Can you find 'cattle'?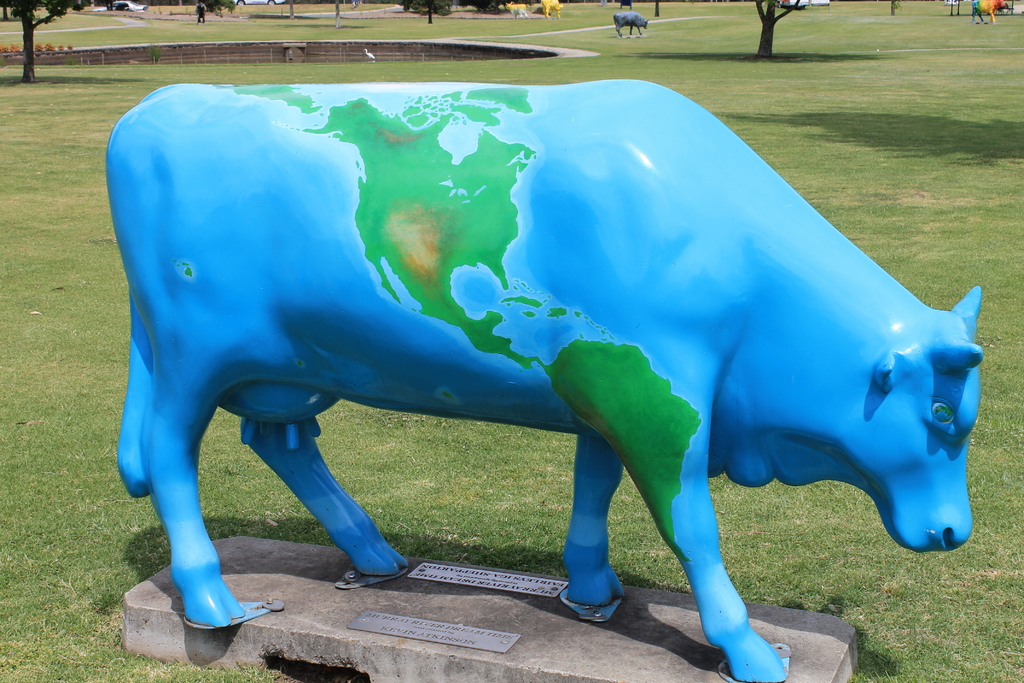
Yes, bounding box: bbox=[972, 0, 1009, 24].
